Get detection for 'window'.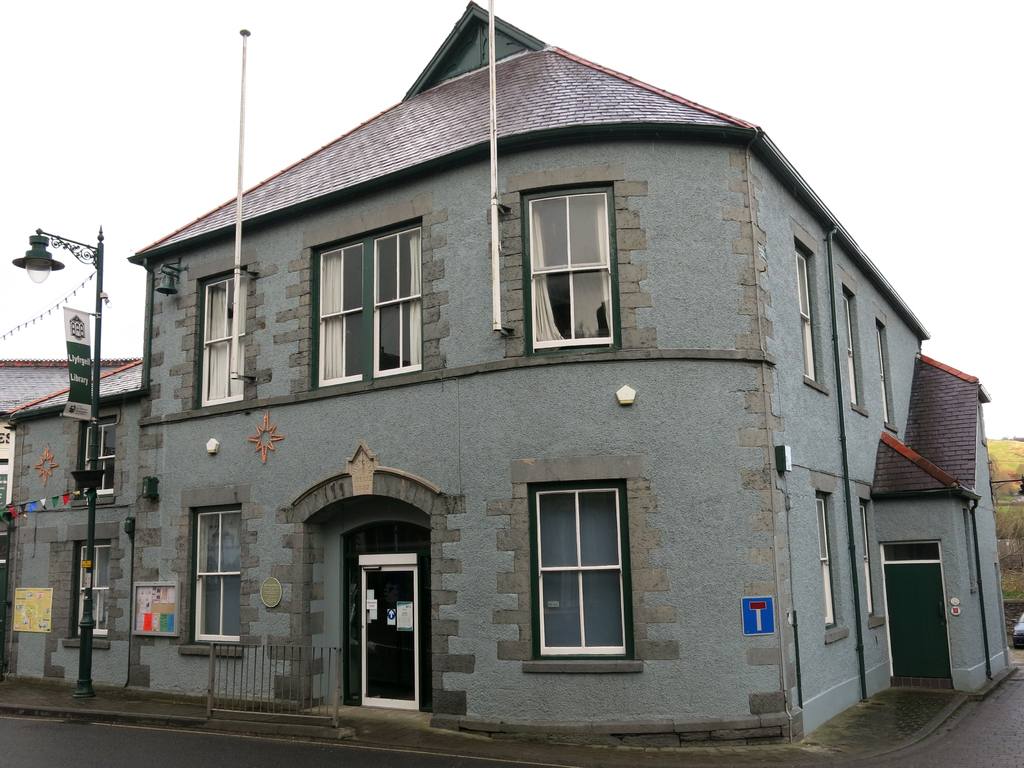
Detection: [797, 249, 816, 381].
